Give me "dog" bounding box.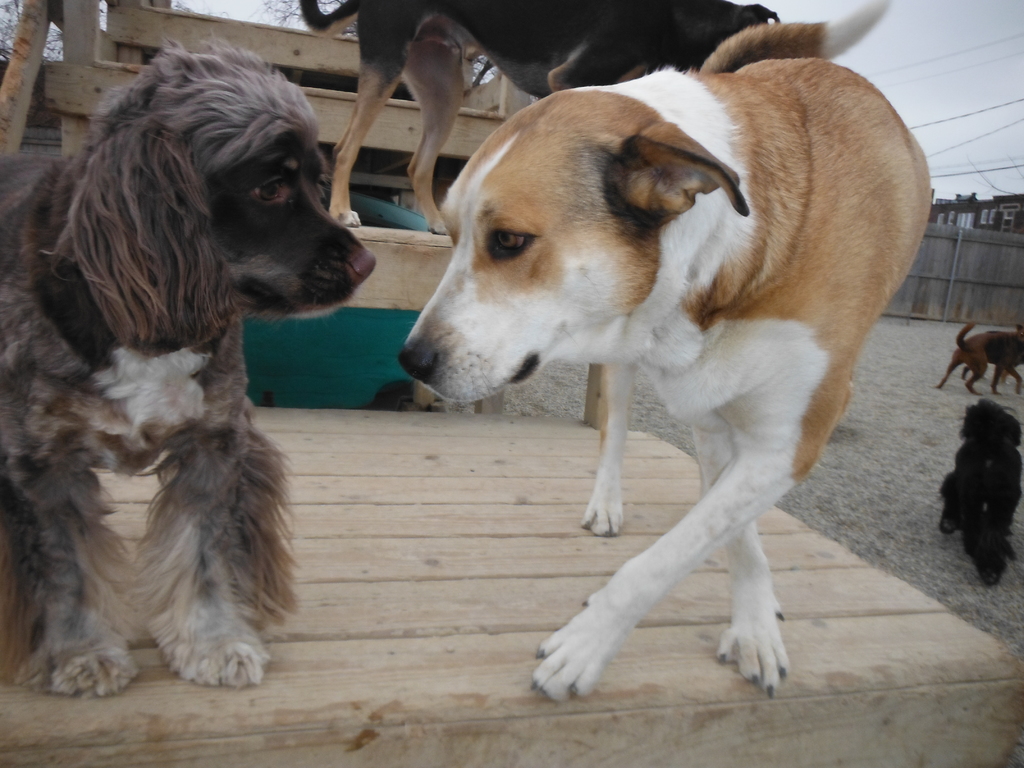
(938, 396, 1023, 590).
